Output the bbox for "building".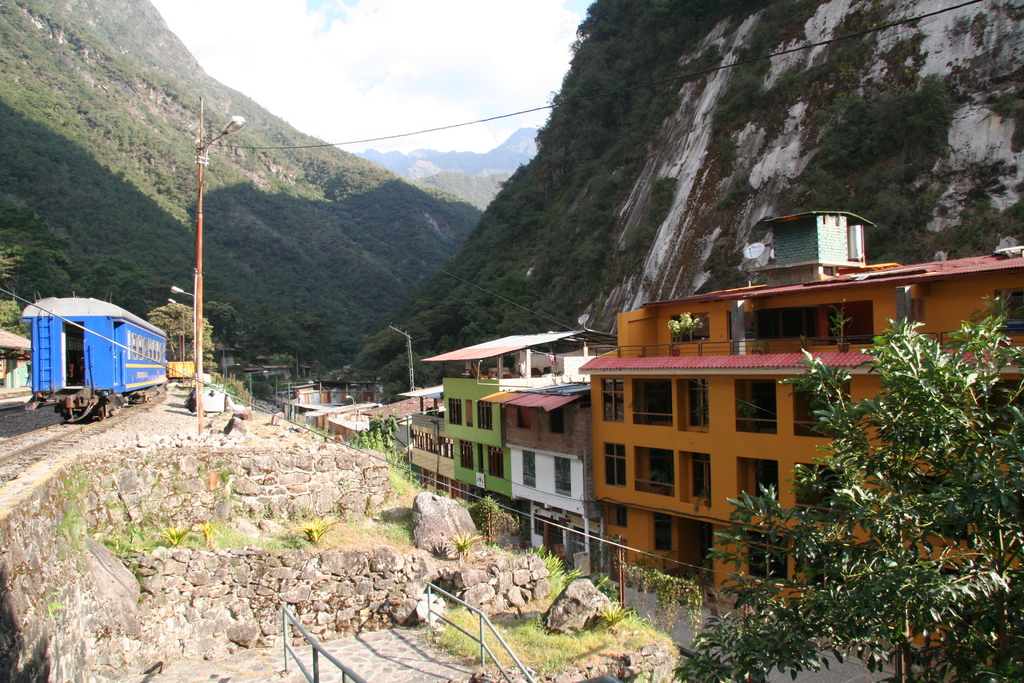
581,211,1023,671.
